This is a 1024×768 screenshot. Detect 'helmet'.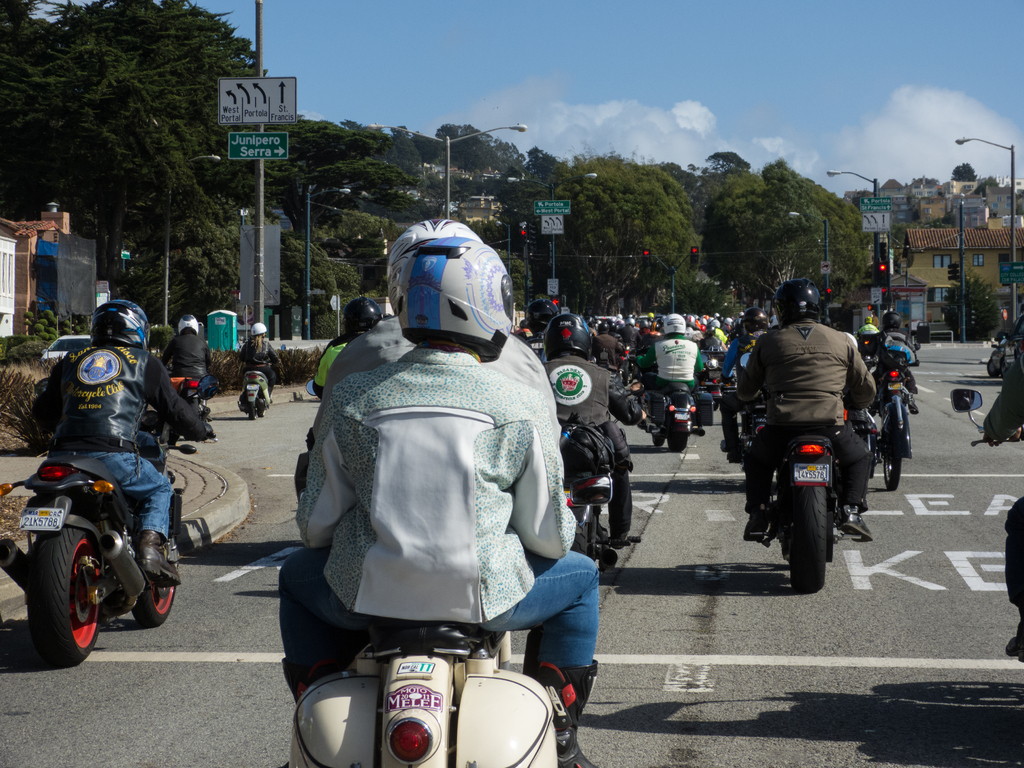
box=[525, 300, 563, 327].
